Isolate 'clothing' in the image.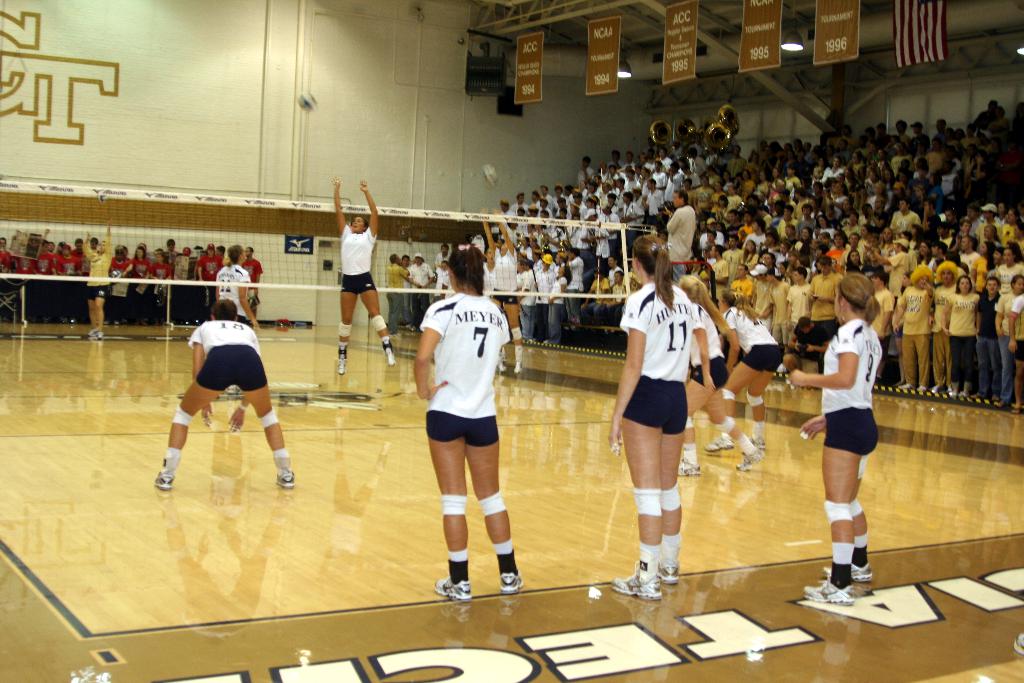
Isolated region: (left=689, top=300, right=732, bottom=387).
